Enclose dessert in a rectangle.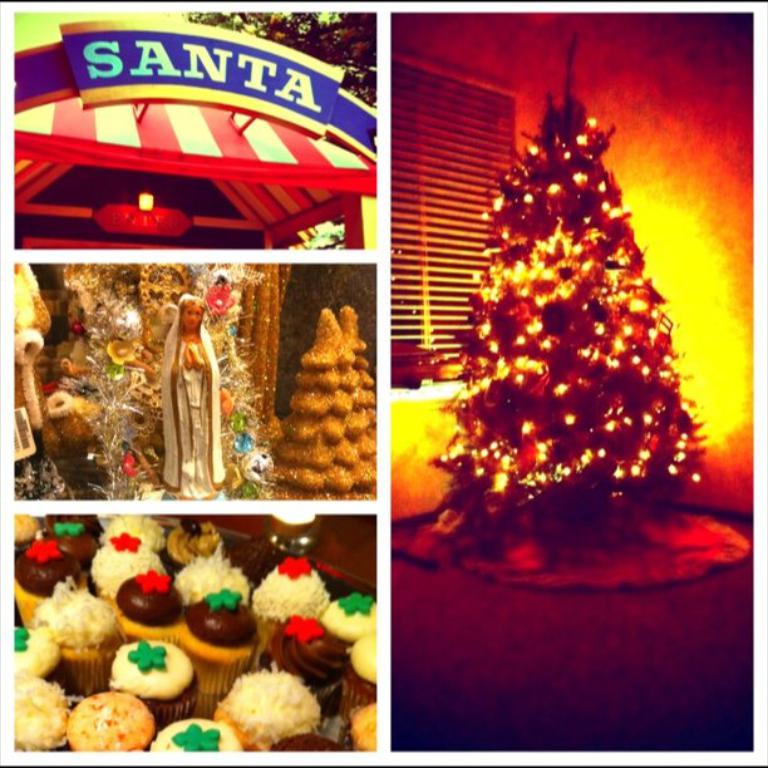
detection(184, 590, 259, 689).
